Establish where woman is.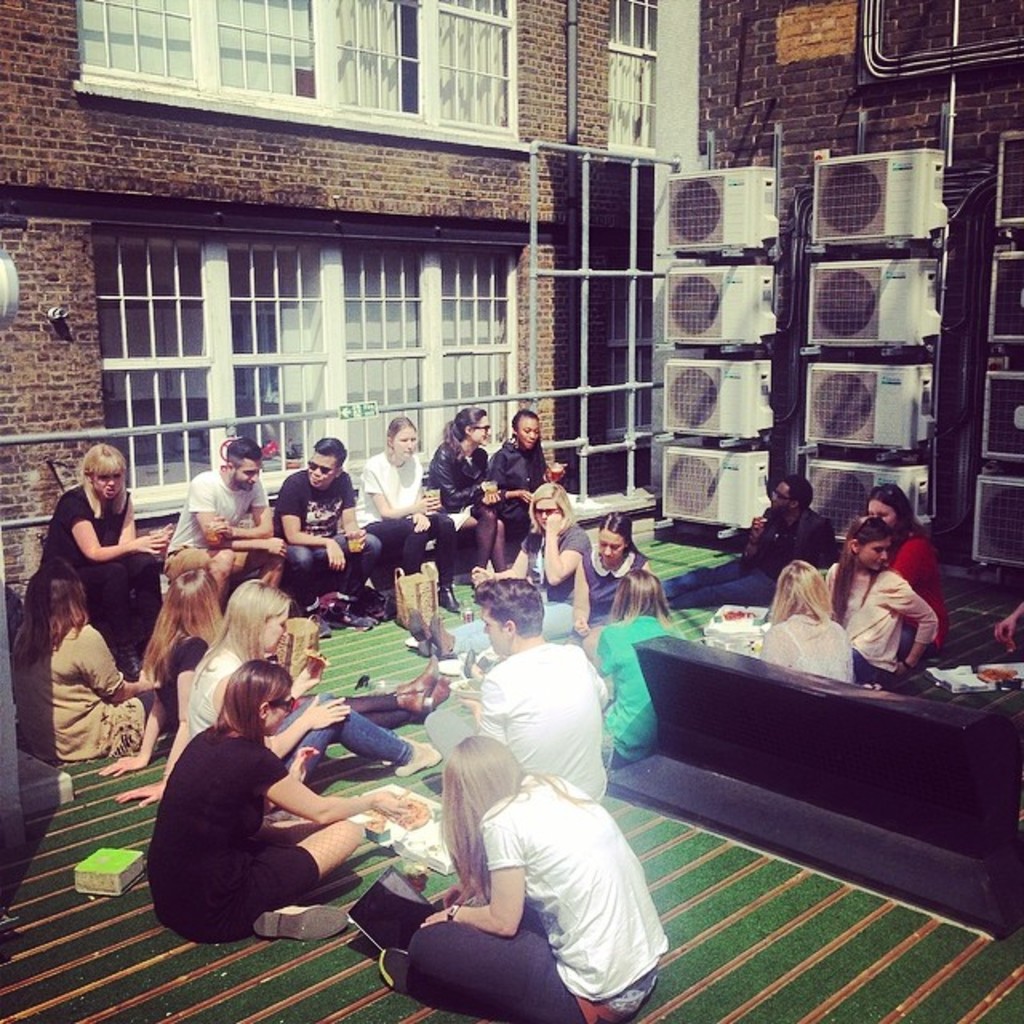
Established at crop(864, 485, 941, 666).
